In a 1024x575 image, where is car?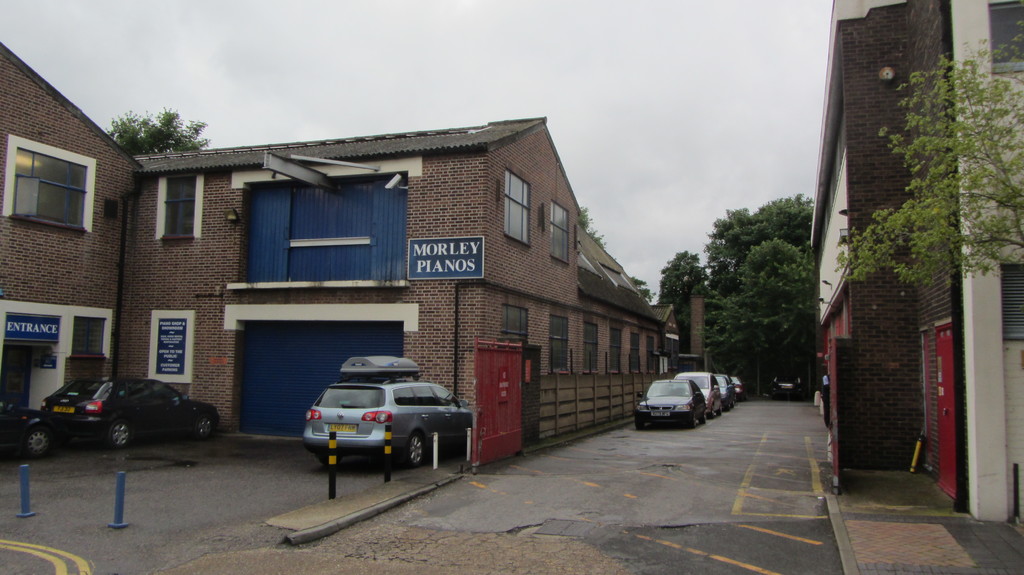
[40,373,221,444].
